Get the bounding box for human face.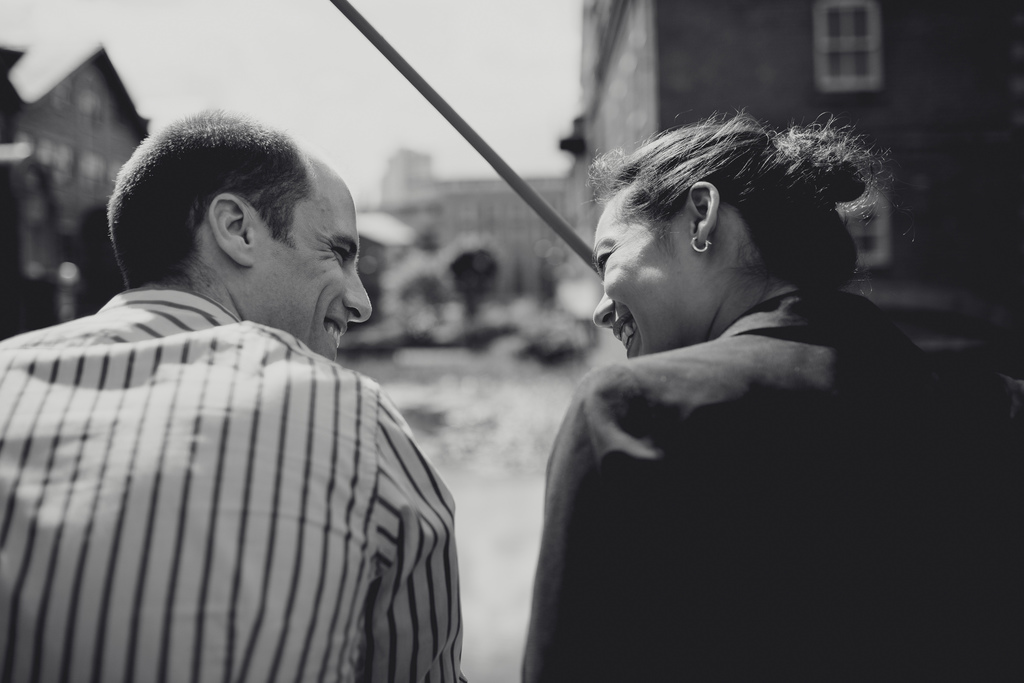
[left=246, top=173, right=383, bottom=357].
